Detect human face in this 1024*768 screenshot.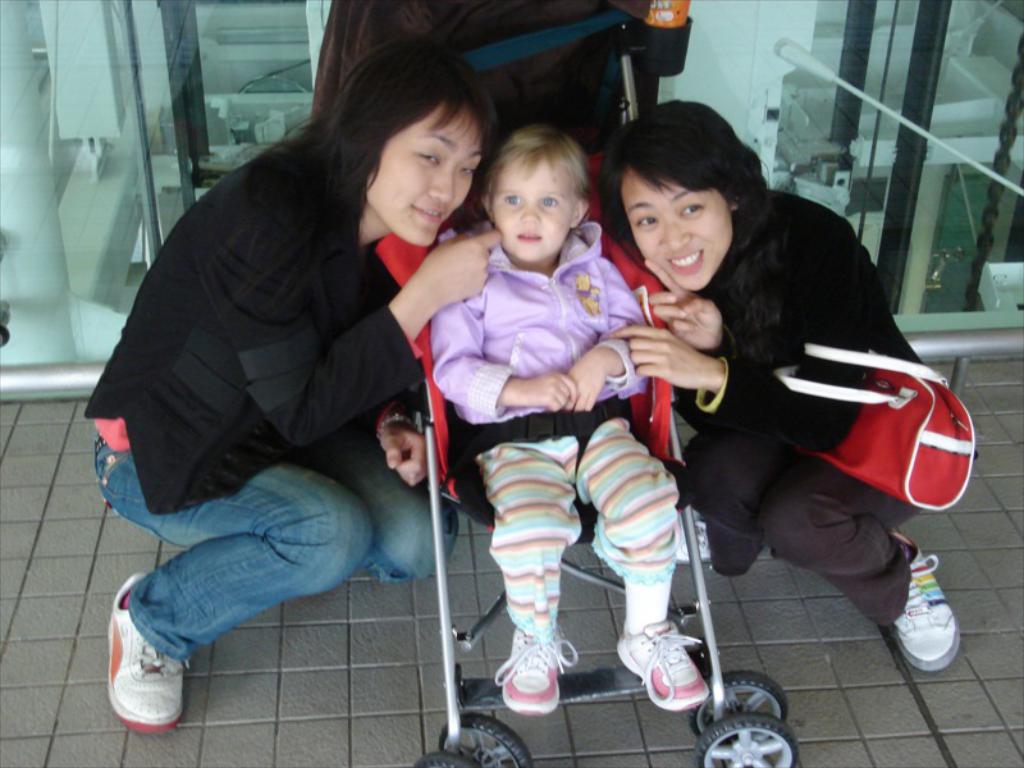
Detection: pyautogui.locateOnScreen(618, 161, 733, 293).
